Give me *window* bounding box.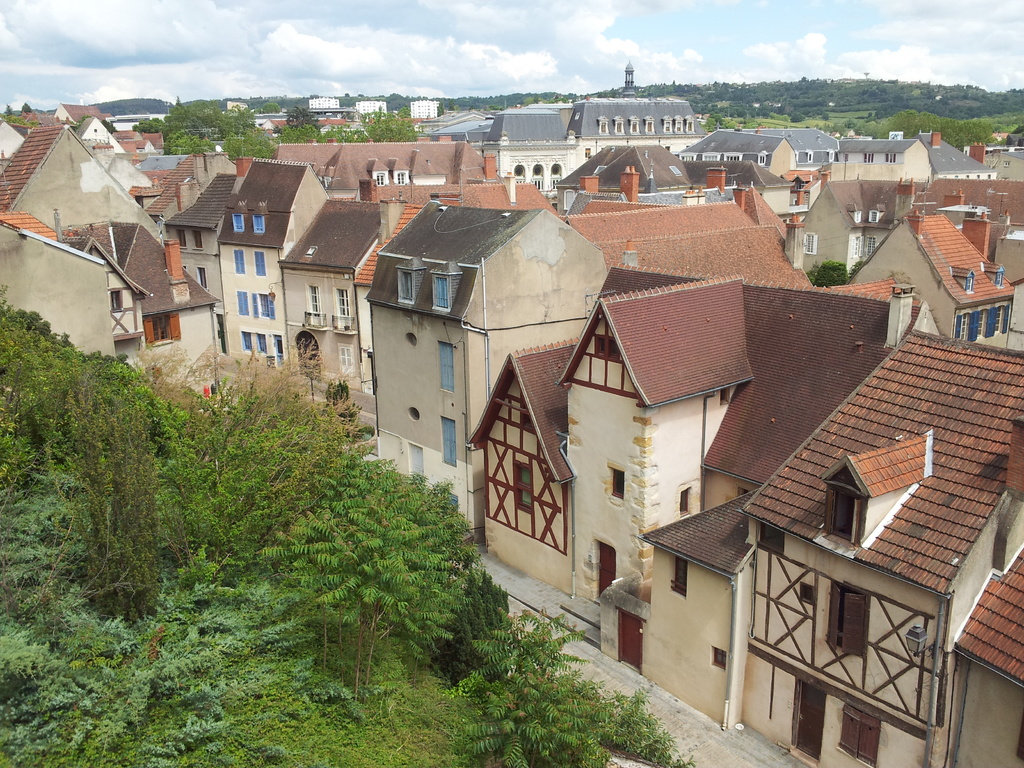
<region>678, 152, 696, 161</region>.
